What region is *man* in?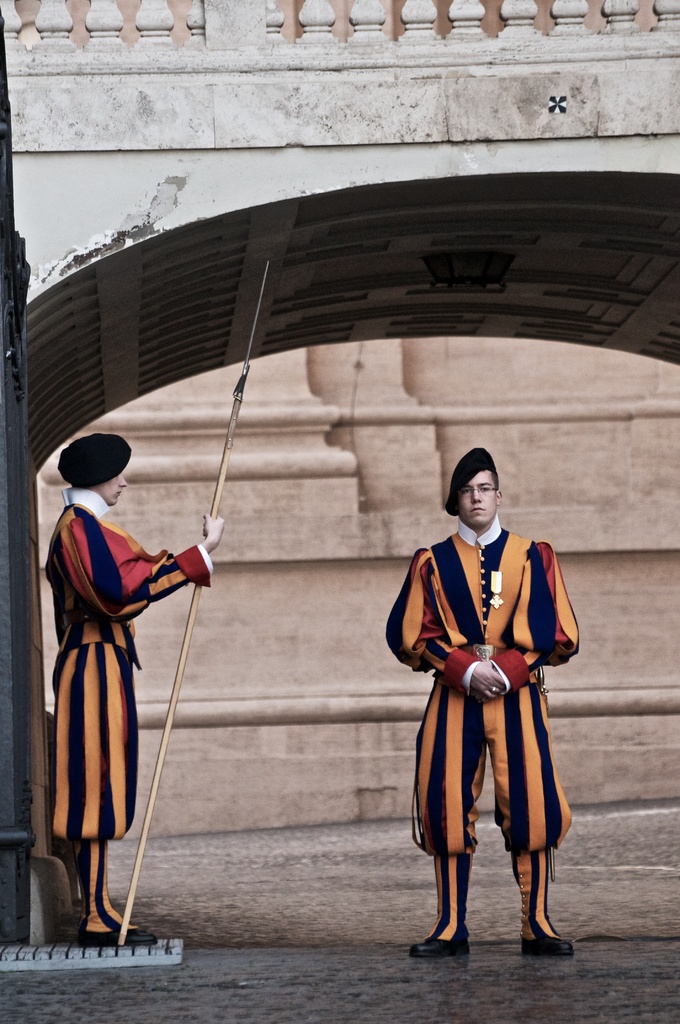
385/445/578/959.
